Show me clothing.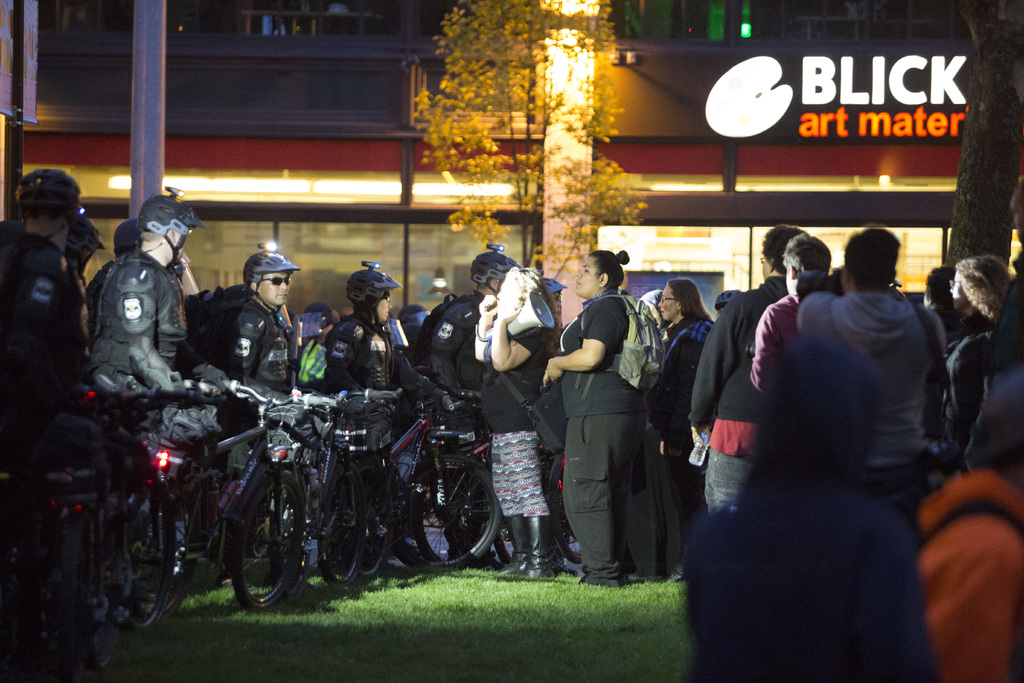
clothing is here: box=[934, 325, 995, 477].
